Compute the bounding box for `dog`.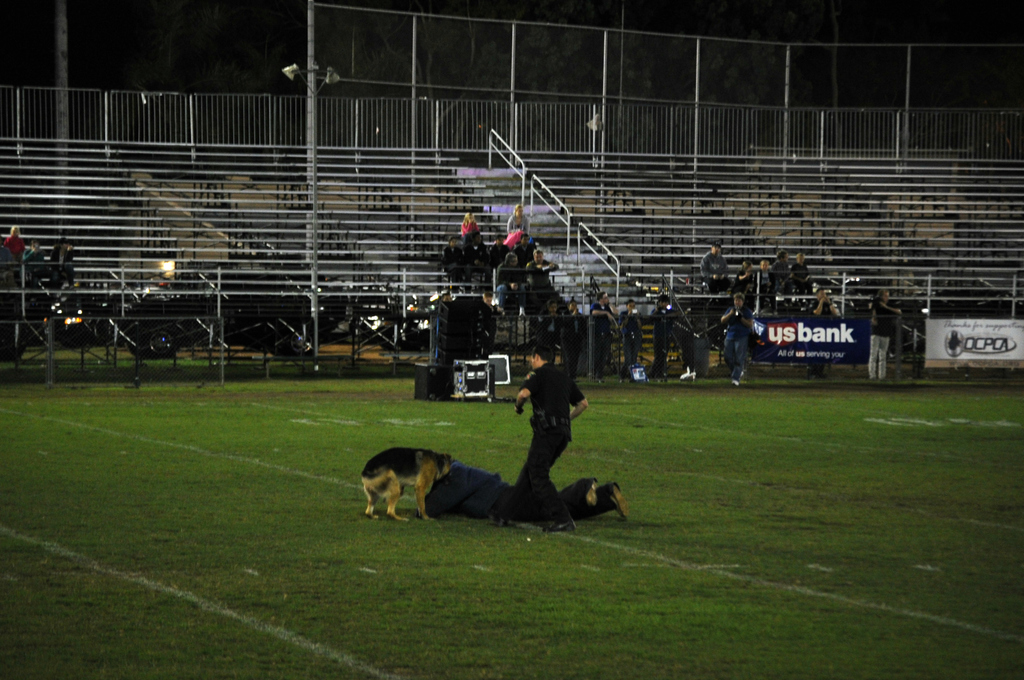
<box>360,444,456,524</box>.
